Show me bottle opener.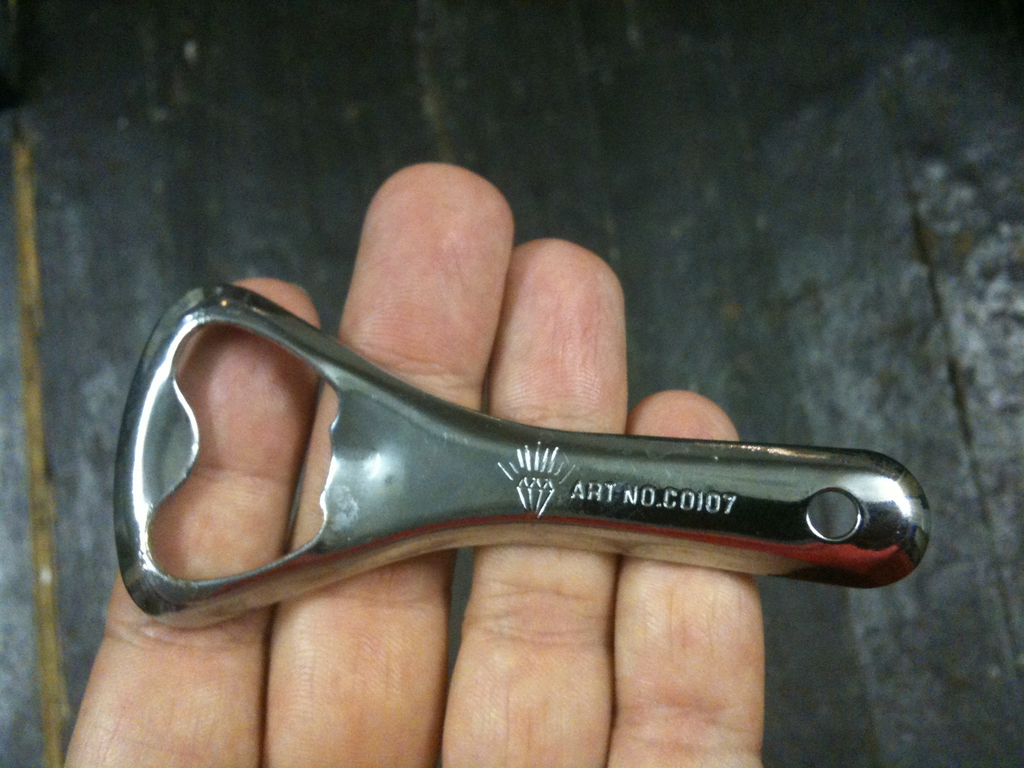
bottle opener is here: 111 285 931 634.
